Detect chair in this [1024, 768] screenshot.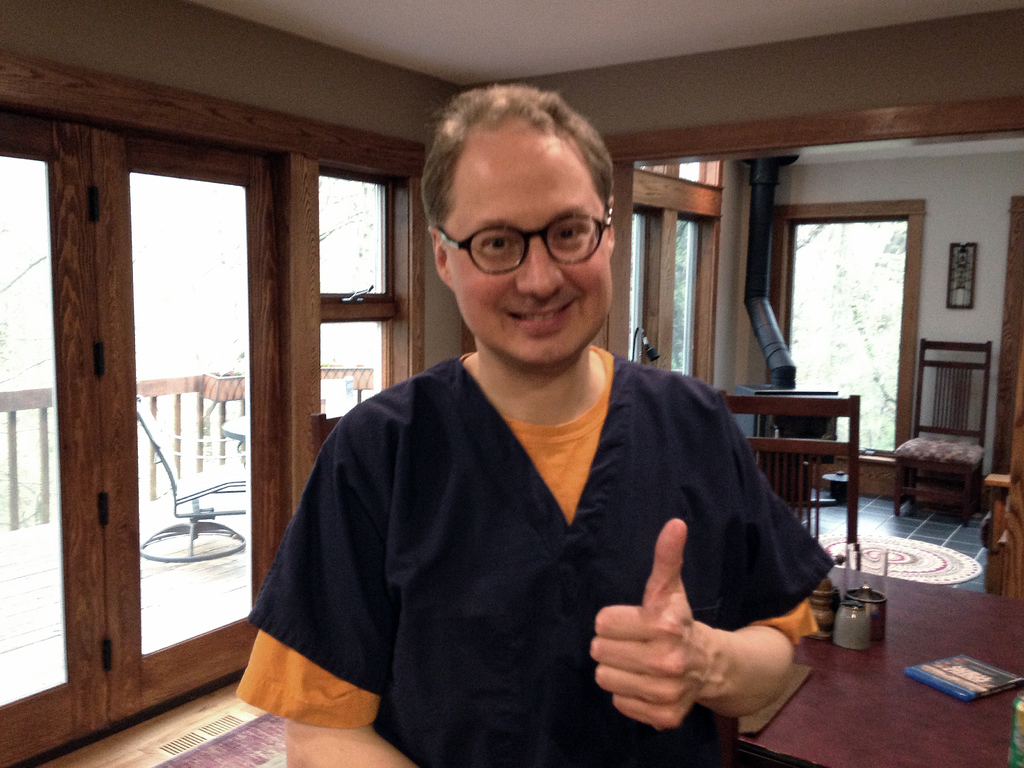
Detection: [left=135, top=394, right=247, bottom=559].
